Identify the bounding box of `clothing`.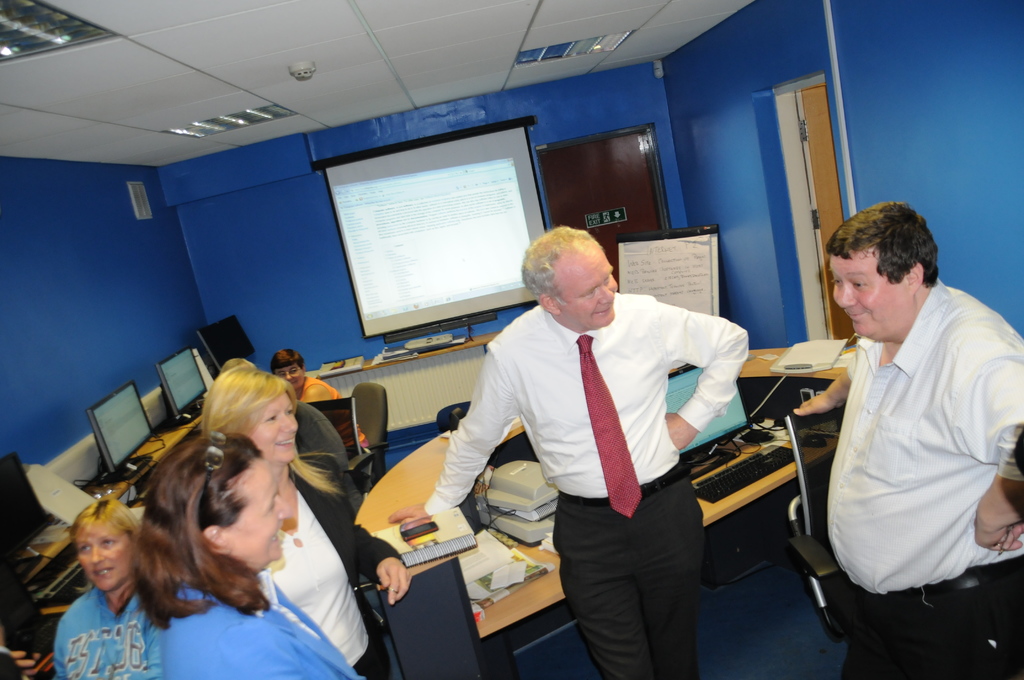
{"left": 143, "top": 590, "right": 371, "bottom": 679}.
